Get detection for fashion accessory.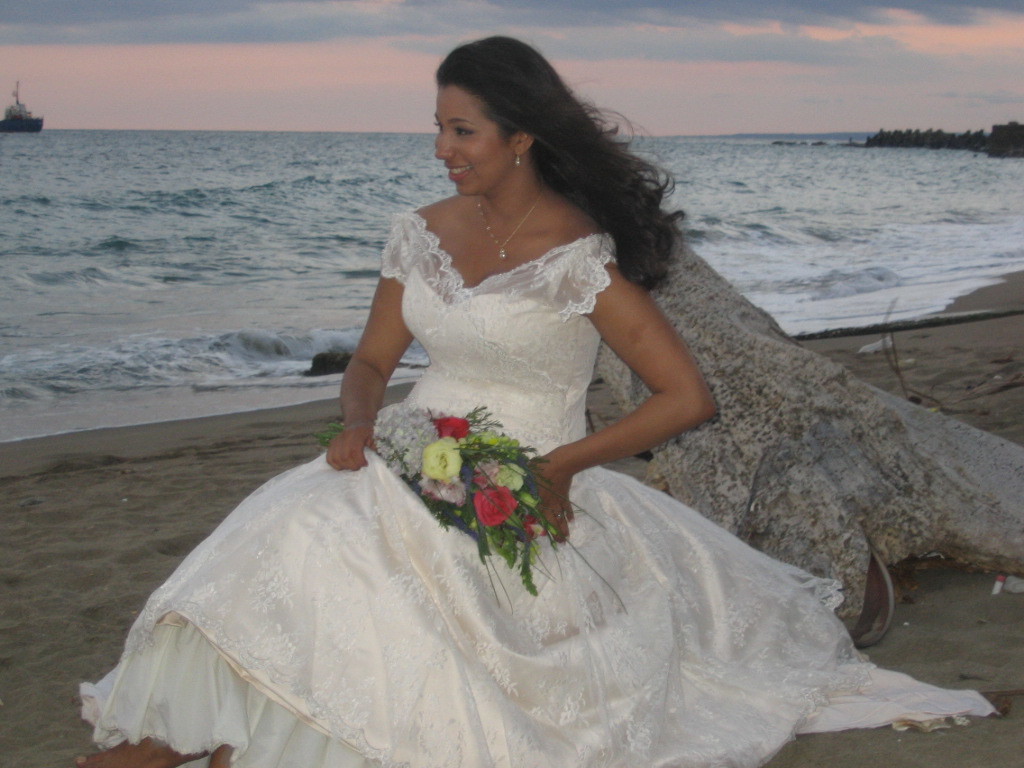
Detection: bbox=[513, 149, 522, 170].
